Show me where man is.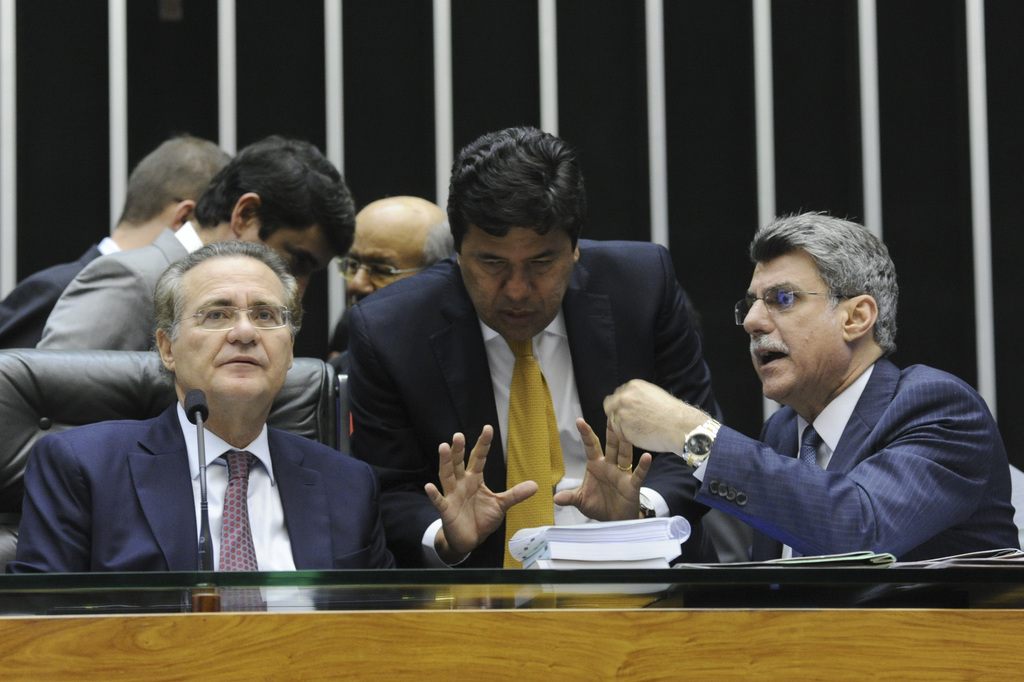
man is at box=[323, 127, 735, 573].
